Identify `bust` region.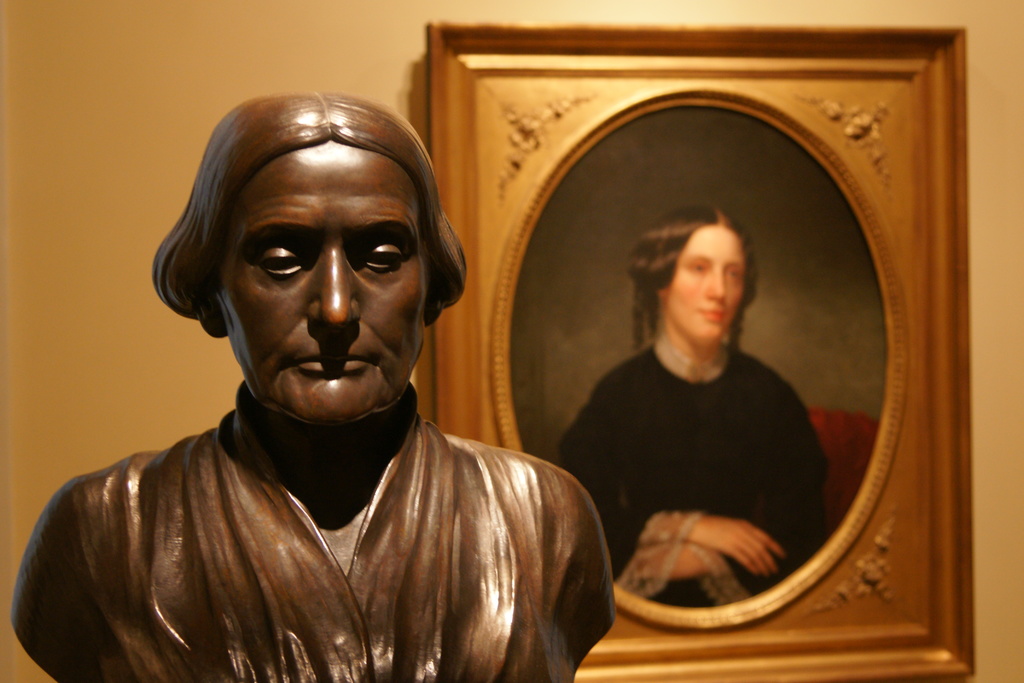
Region: bbox(8, 95, 616, 682).
